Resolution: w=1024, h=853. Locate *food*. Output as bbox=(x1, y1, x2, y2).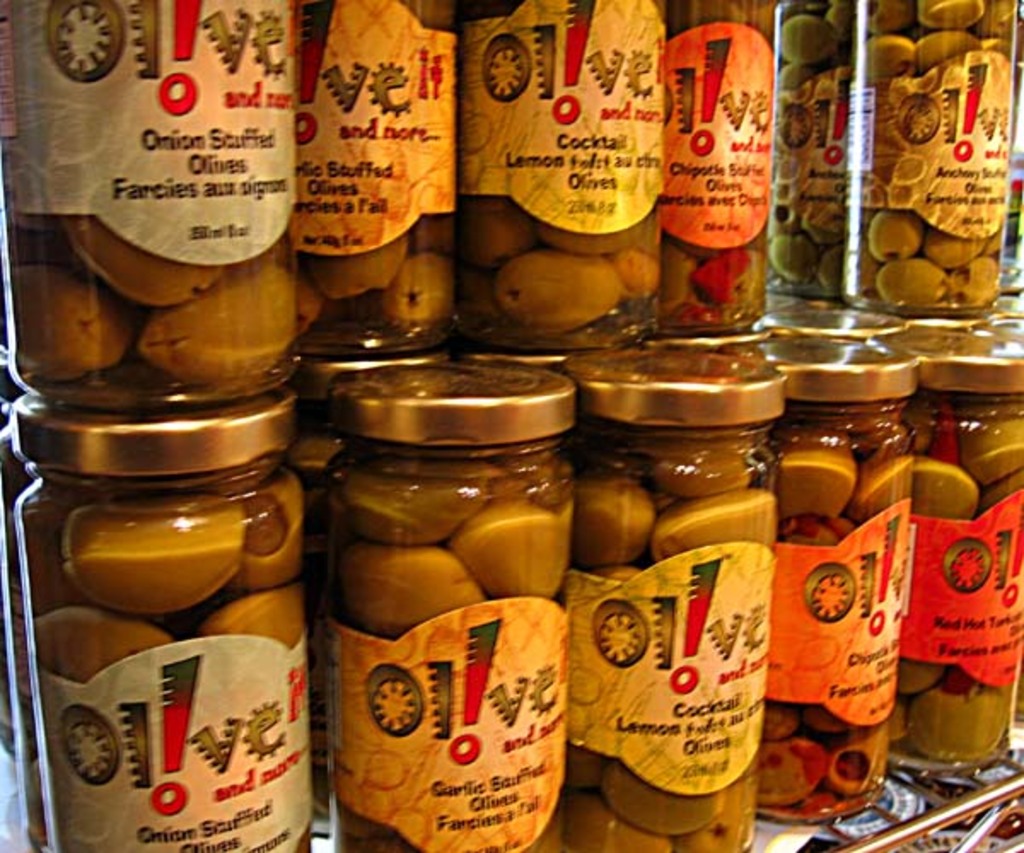
bbox=(10, 264, 130, 386).
